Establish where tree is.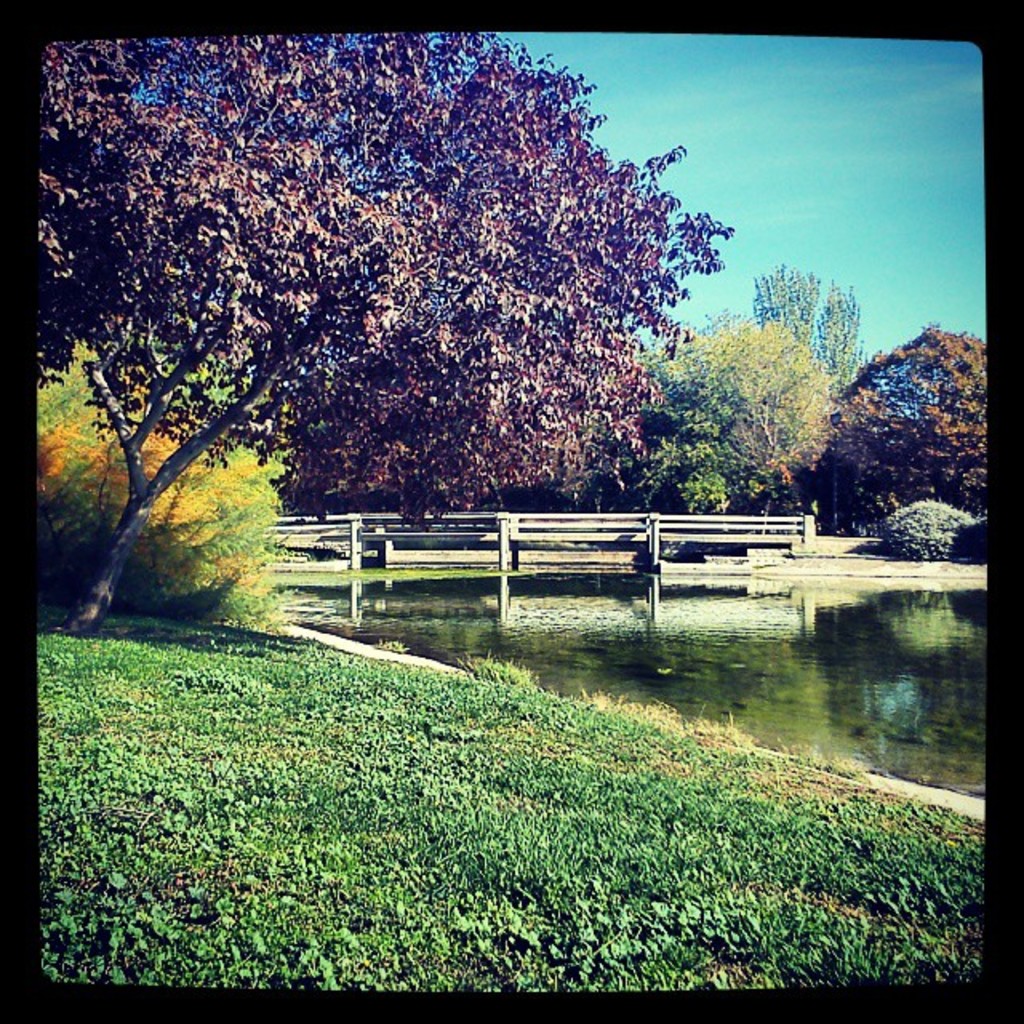
Established at left=35, top=21, right=758, bottom=594.
